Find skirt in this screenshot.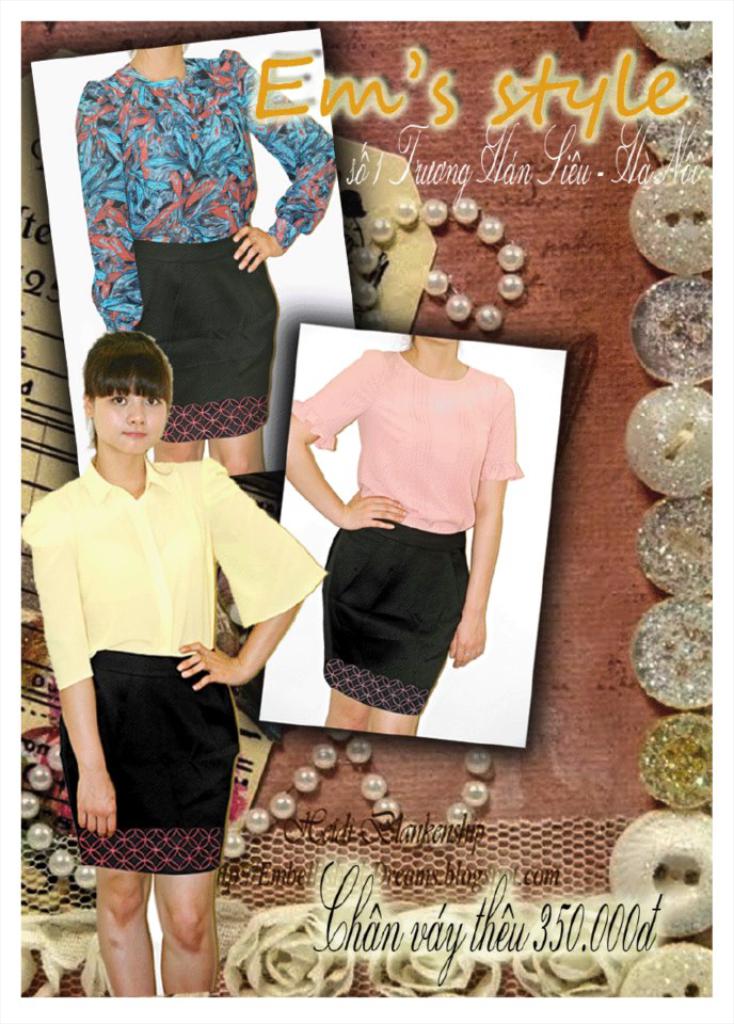
The bounding box for skirt is region(320, 515, 477, 718).
